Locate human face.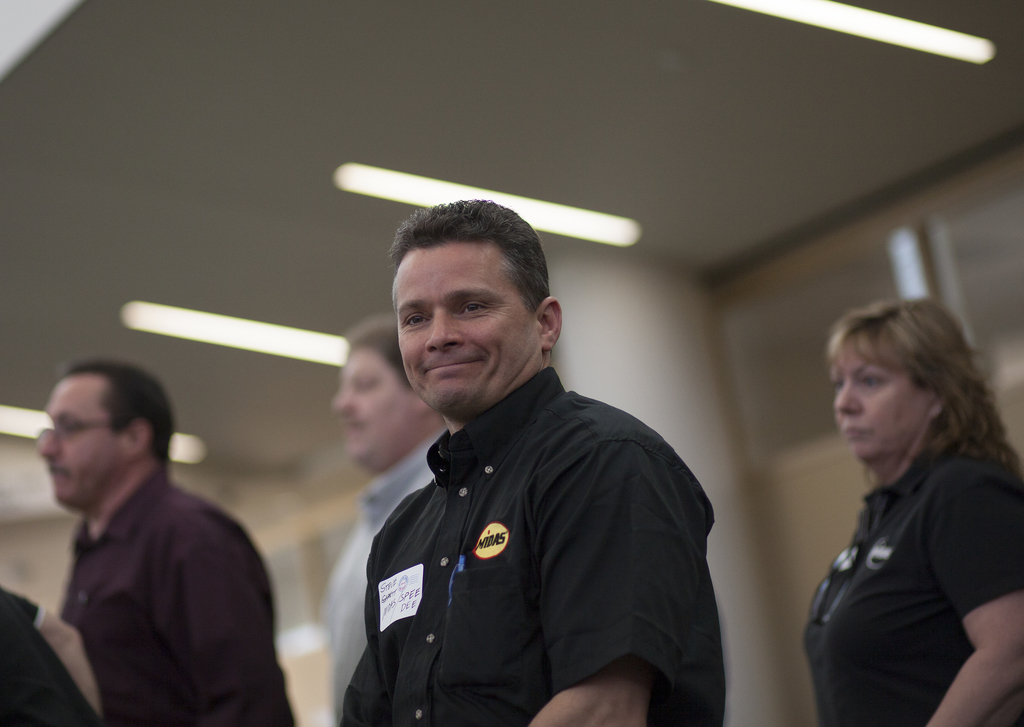
Bounding box: box=[387, 241, 531, 424].
